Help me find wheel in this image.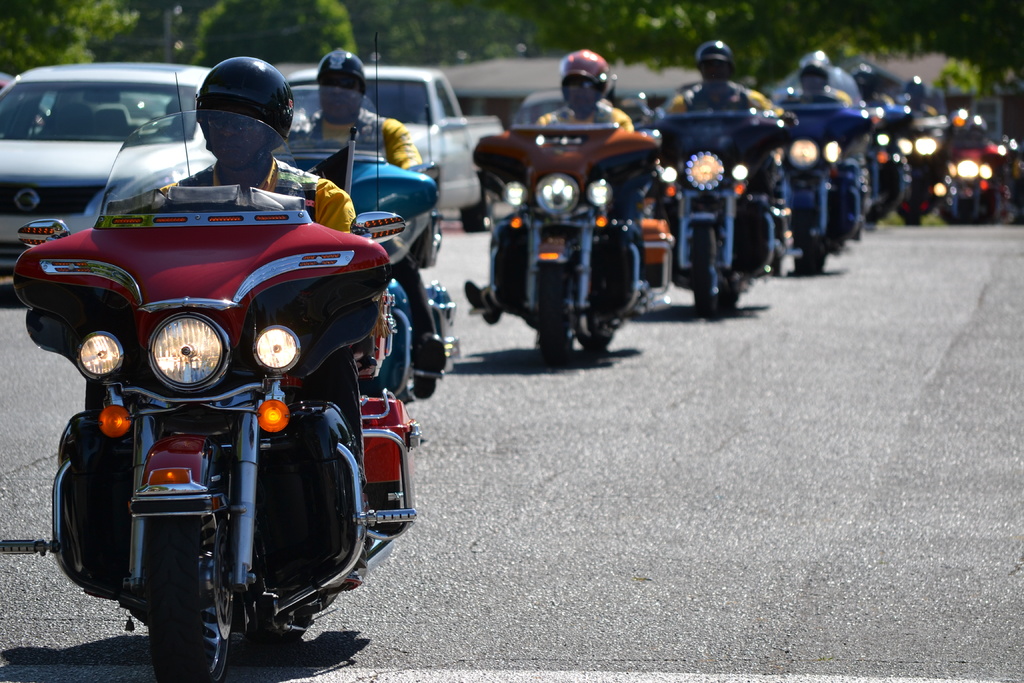
Found it: {"left": 534, "top": 259, "right": 577, "bottom": 366}.
